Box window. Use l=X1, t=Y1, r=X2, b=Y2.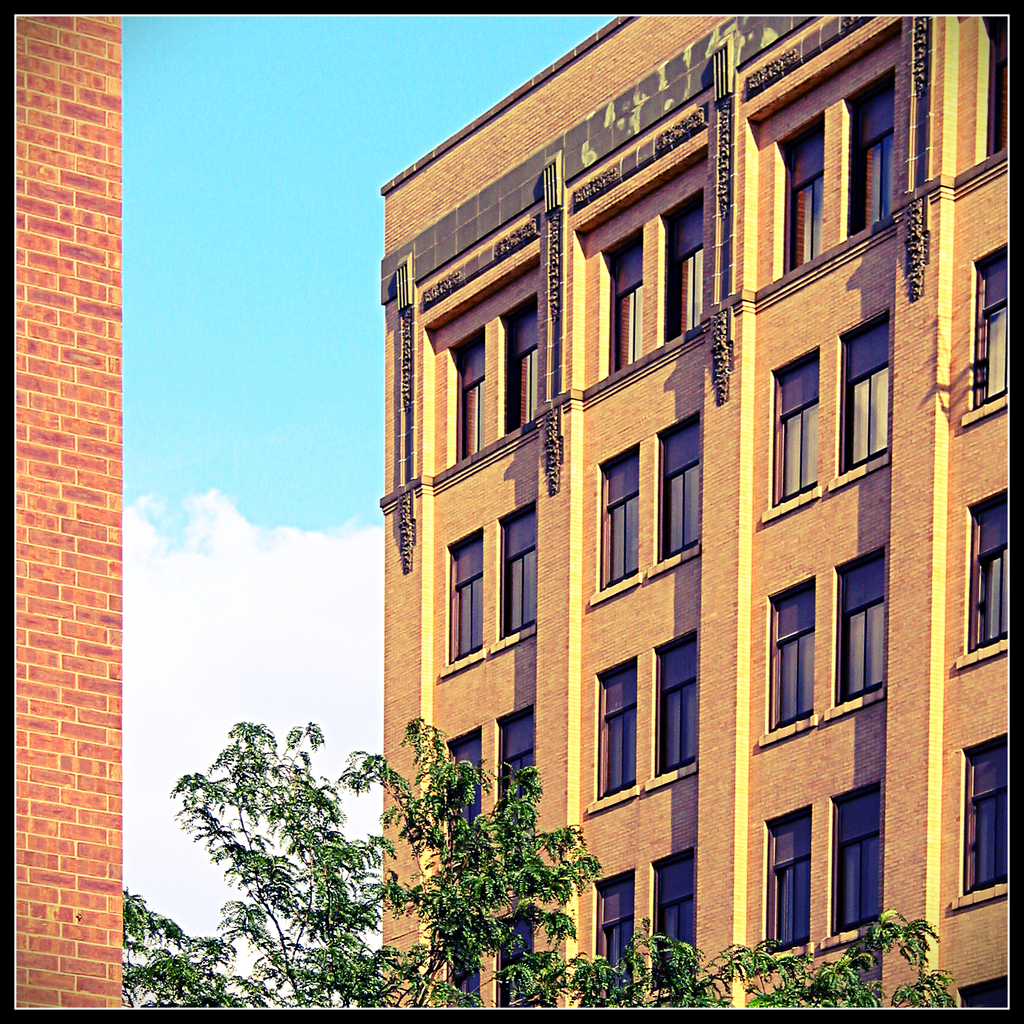
l=984, t=9, r=1017, b=159.
